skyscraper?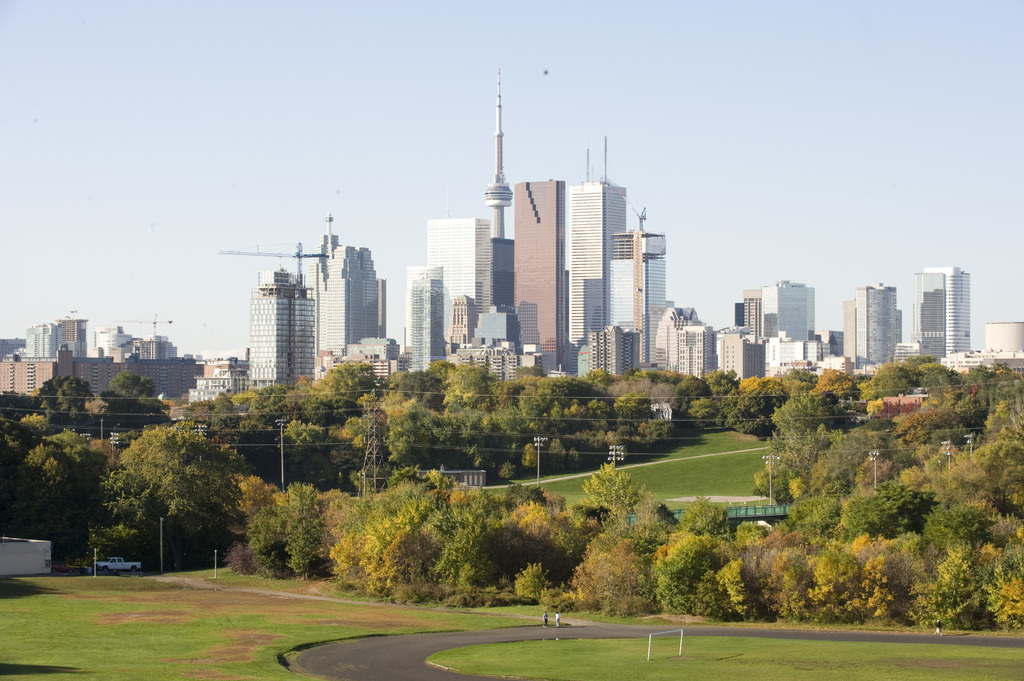
<region>513, 179, 564, 374</region>
